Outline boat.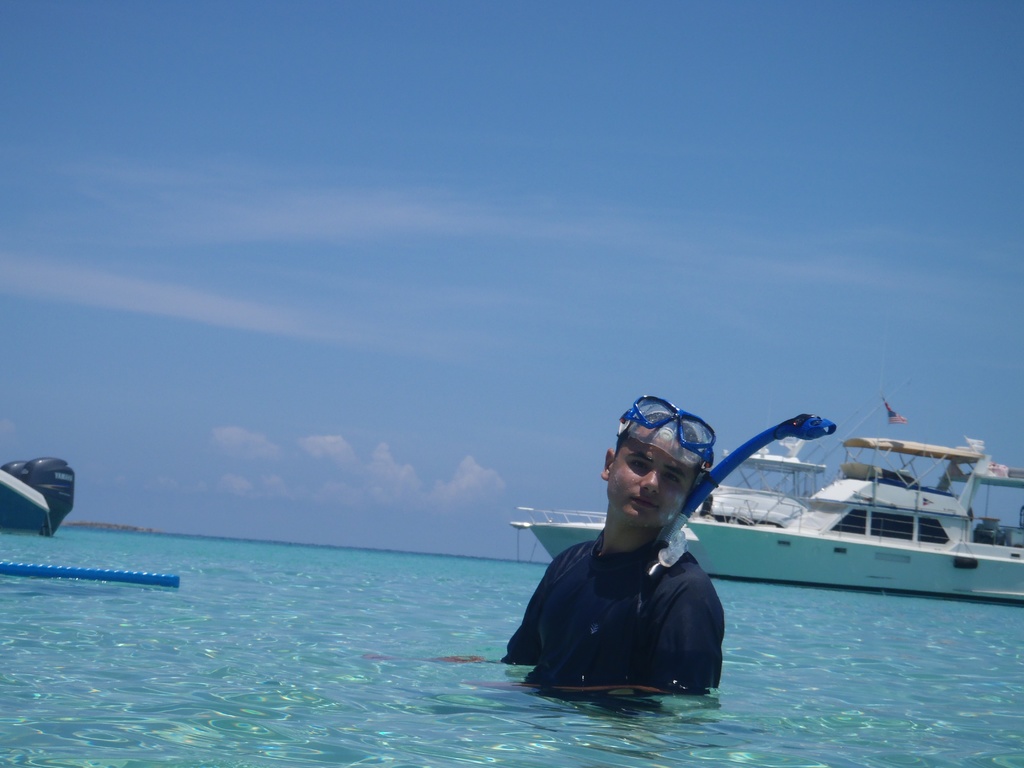
Outline: (508,391,1023,608).
